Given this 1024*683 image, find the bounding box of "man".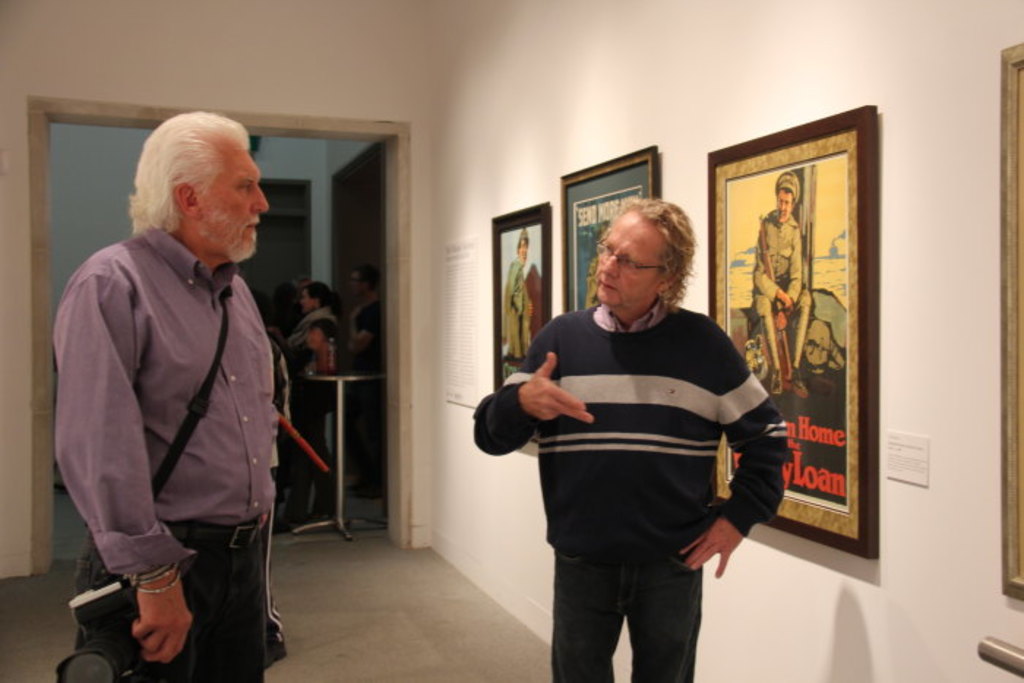
bbox(338, 260, 392, 503).
